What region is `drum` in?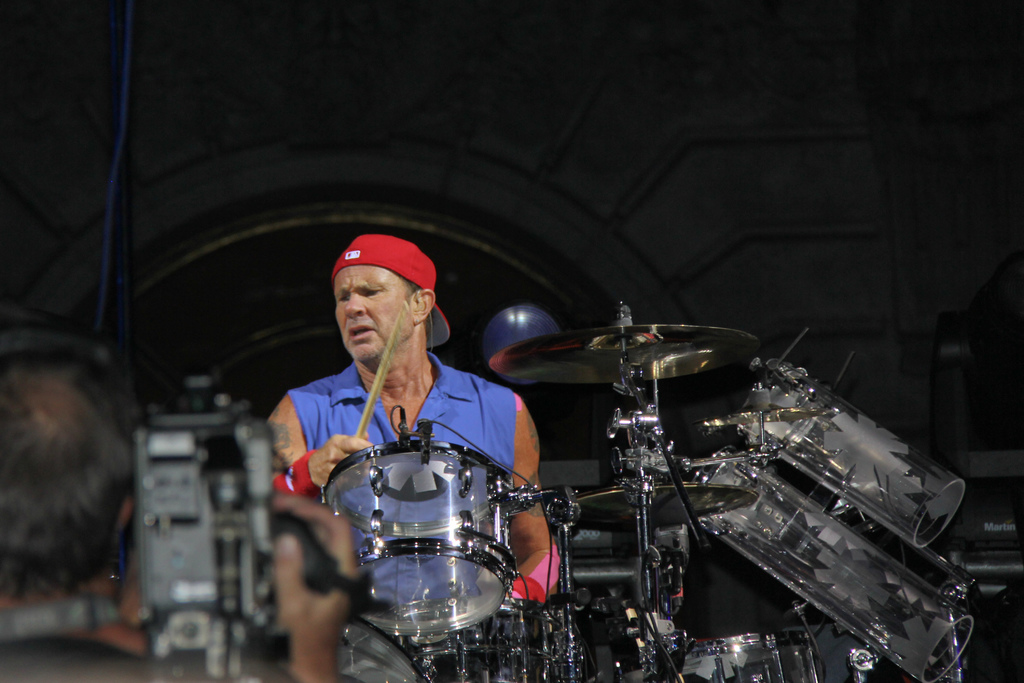
pyautogui.locateOnScreen(399, 599, 584, 682).
